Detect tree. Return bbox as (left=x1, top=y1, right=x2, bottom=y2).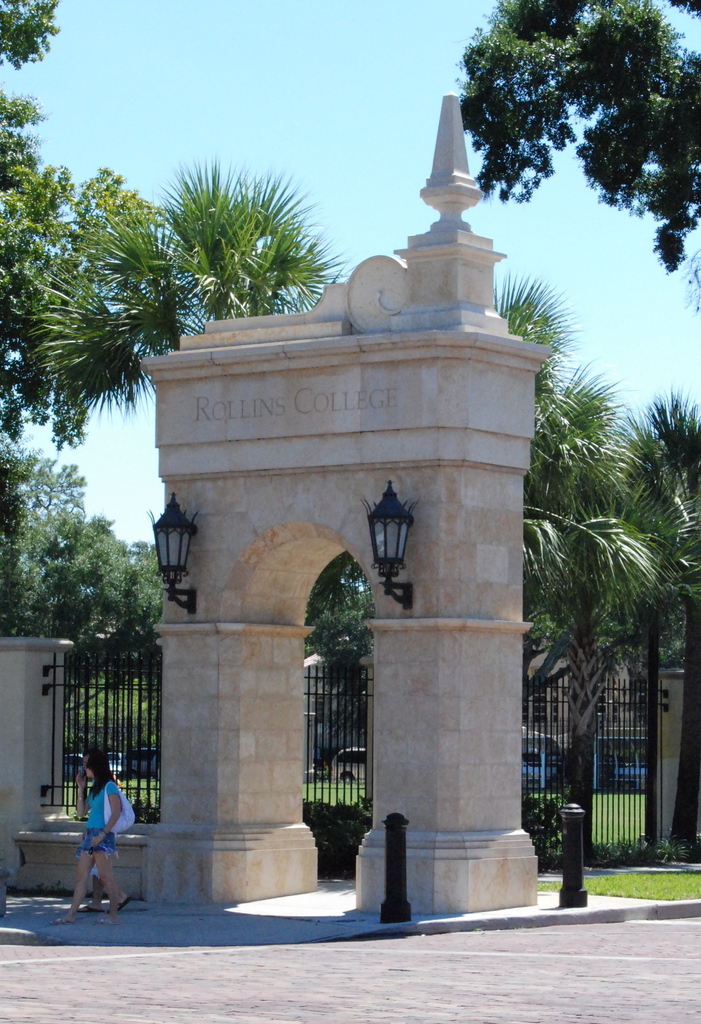
(left=456, top=270, right=700, bottom=854).
